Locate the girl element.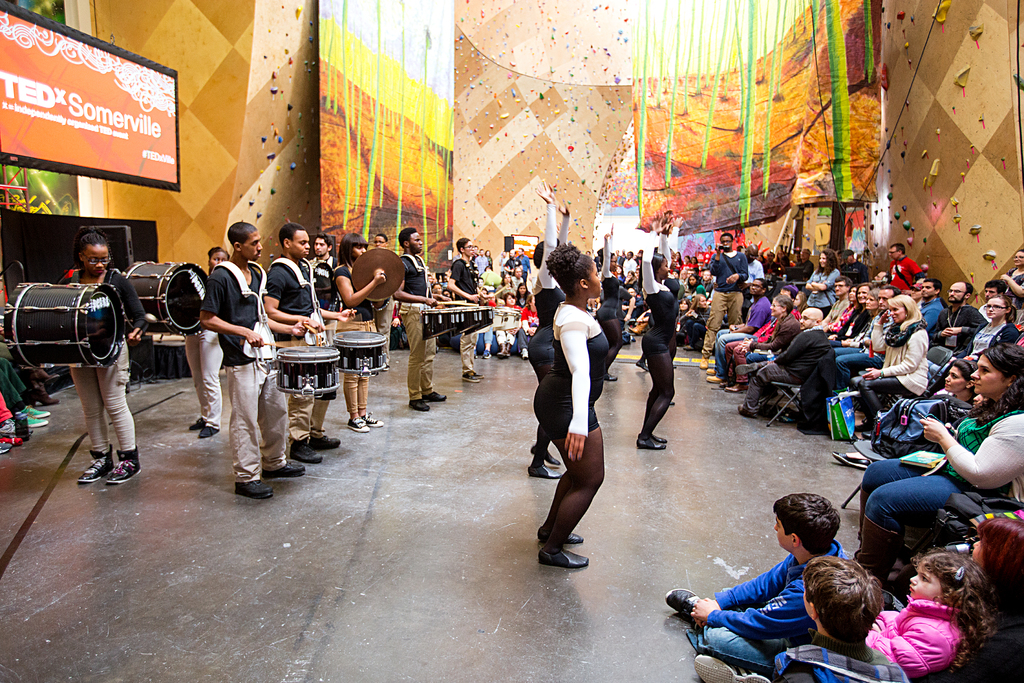
Element bbox: {"x1": 184, "y1": 243, "x2": 228, "y2": 440}.
